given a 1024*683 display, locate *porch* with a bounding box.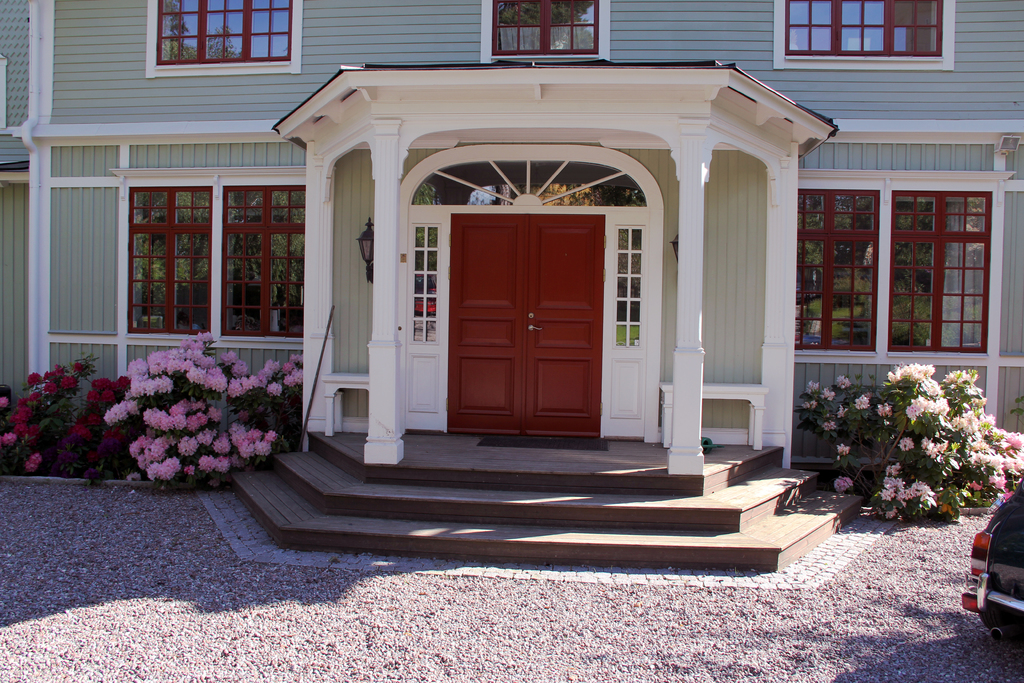
Located: pyautogui.locateOnScreen(306, 427, 786, 469).
